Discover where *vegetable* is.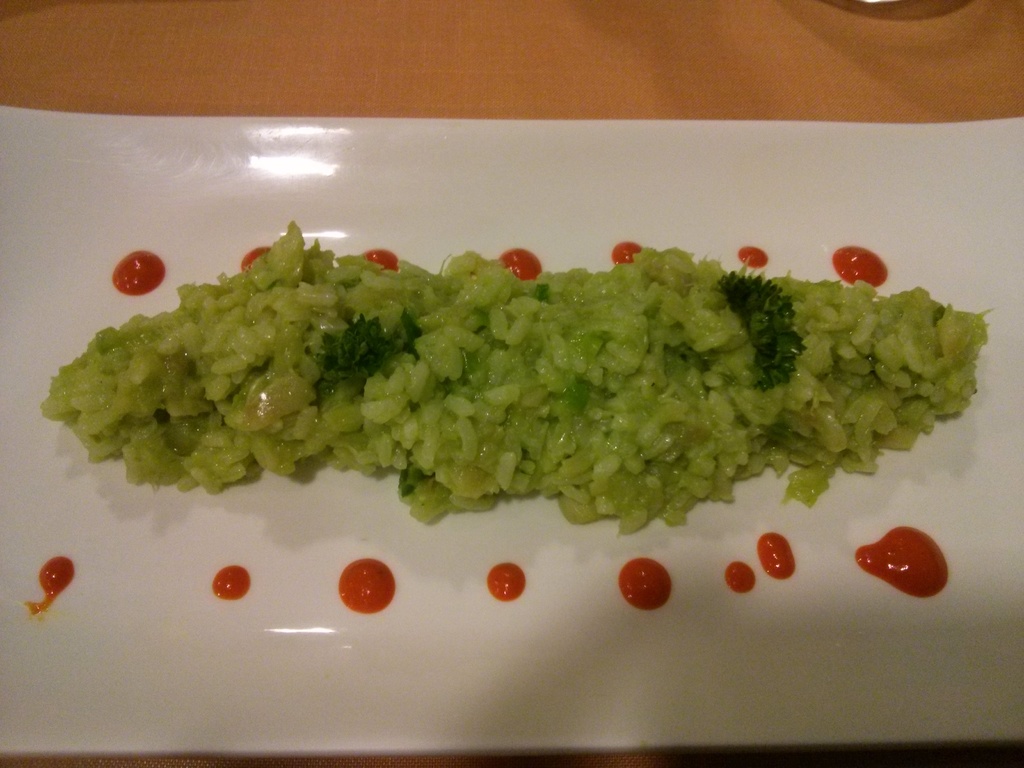
Discovered at 717 262 807 397.
